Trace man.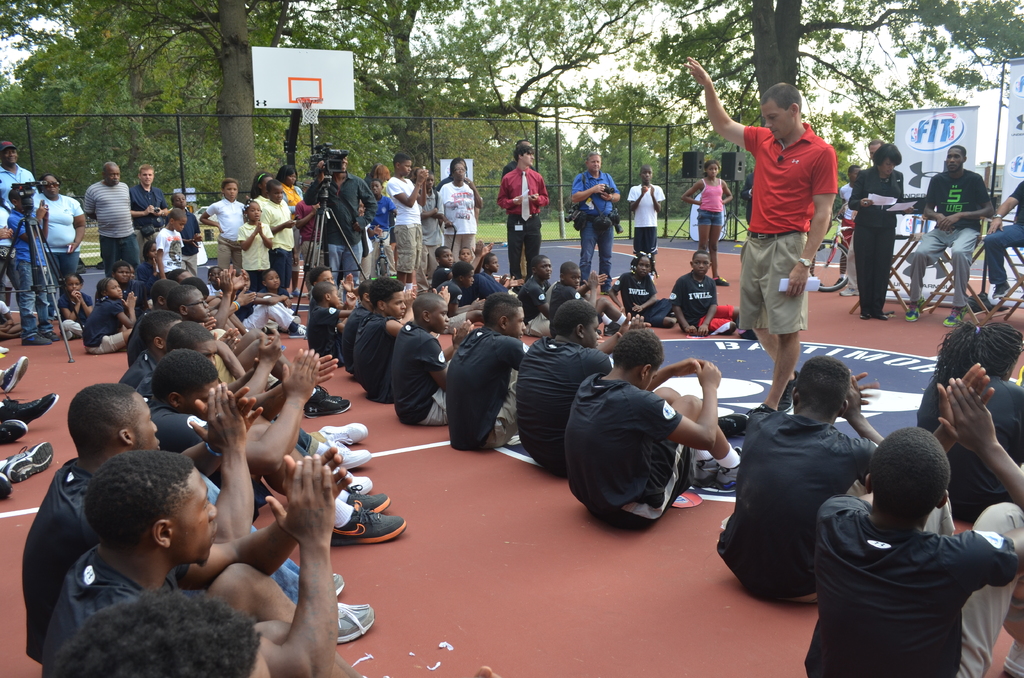
Traced to bbox=(903, 146, 993, 330).
